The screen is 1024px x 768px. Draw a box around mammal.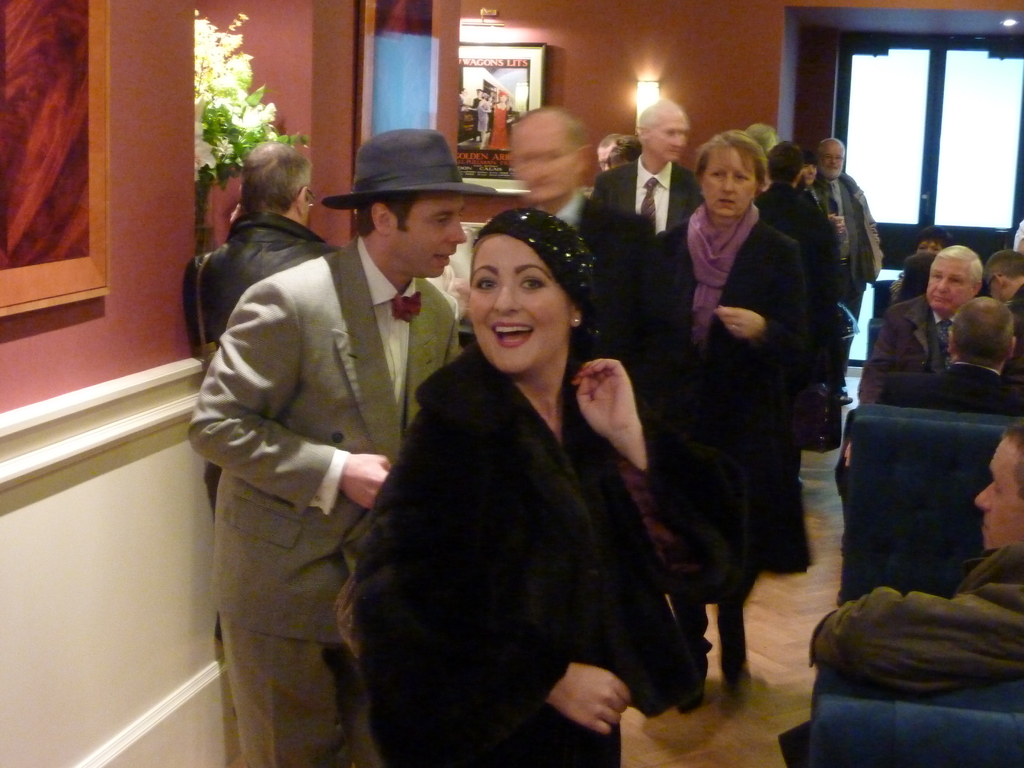
756 132 838 437.
